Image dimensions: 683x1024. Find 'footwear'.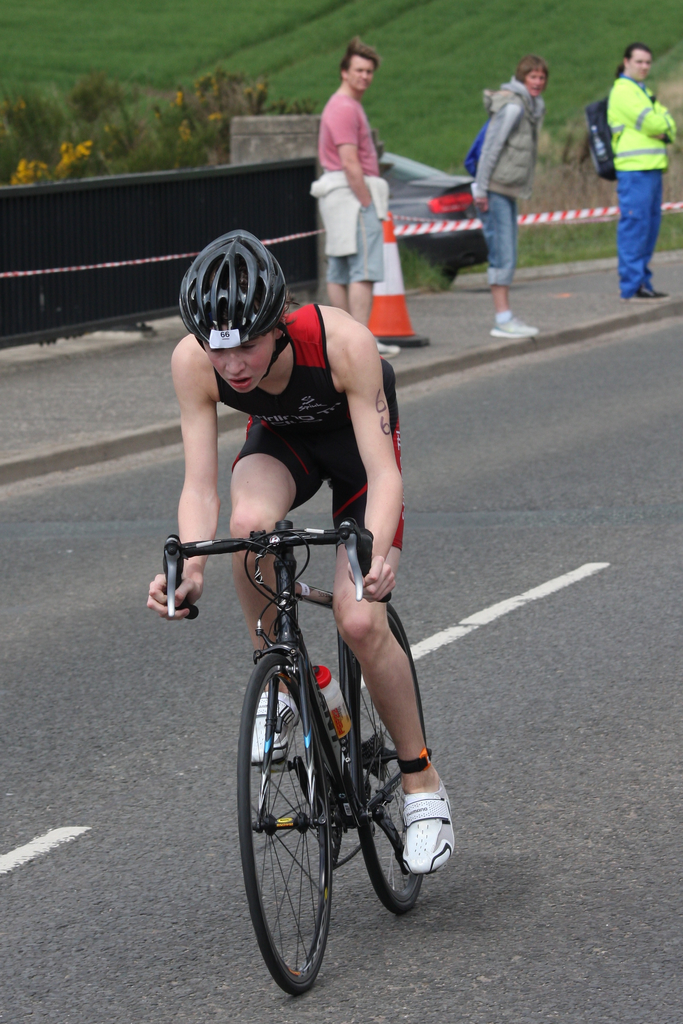
{"x1": 381, "y1": 342, "x2": 395, "y2": 364}.
